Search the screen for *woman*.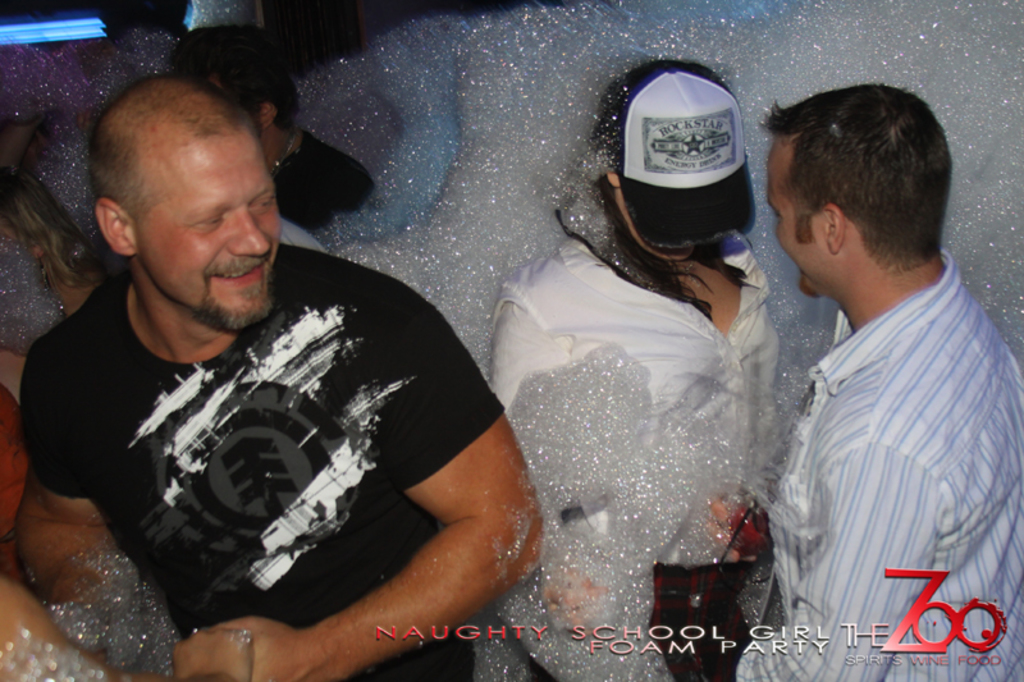
Found at rect(430, 104, 844, 647).
